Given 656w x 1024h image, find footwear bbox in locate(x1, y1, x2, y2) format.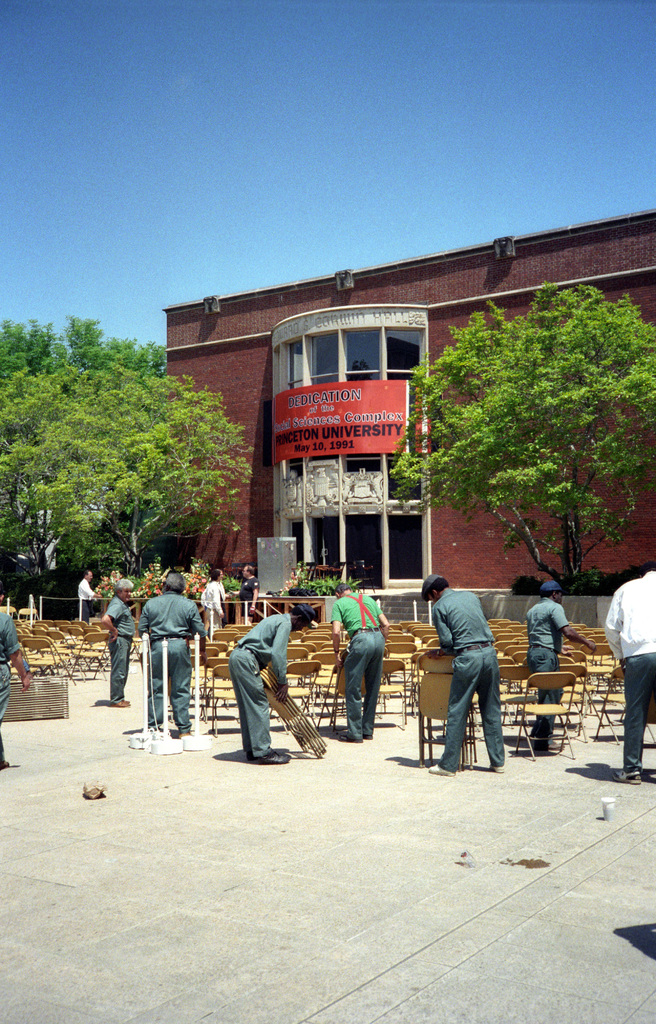
locate(615, 767, 641, 787).
